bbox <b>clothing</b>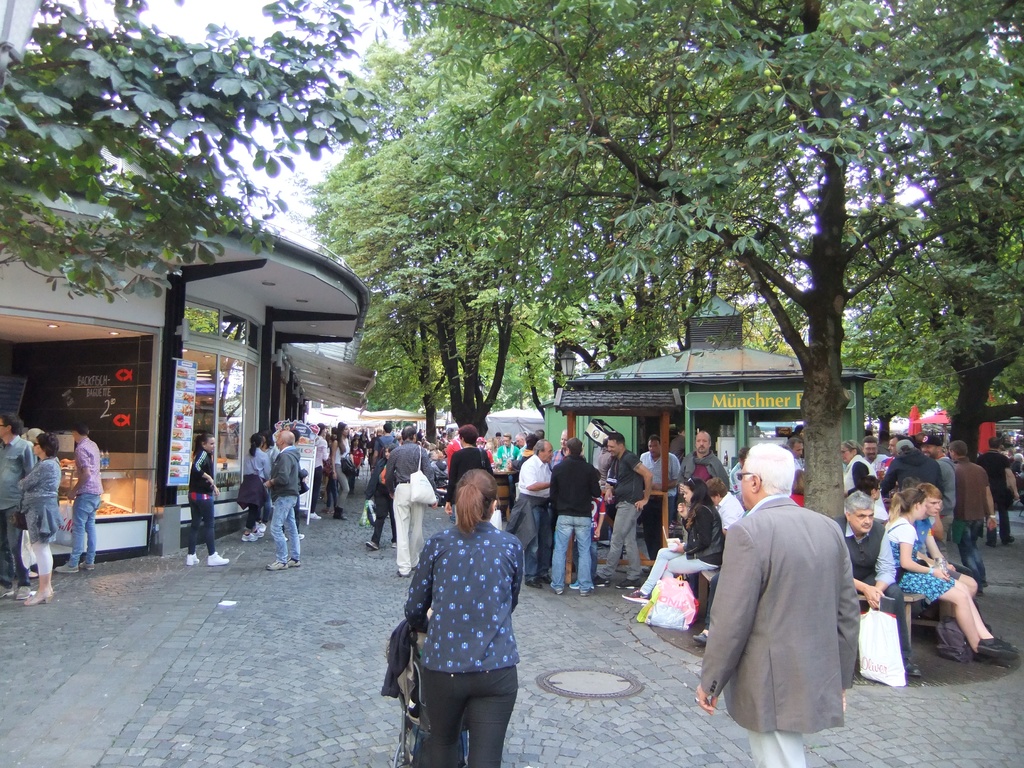
left=0, top=520, right=20, bottom=588
